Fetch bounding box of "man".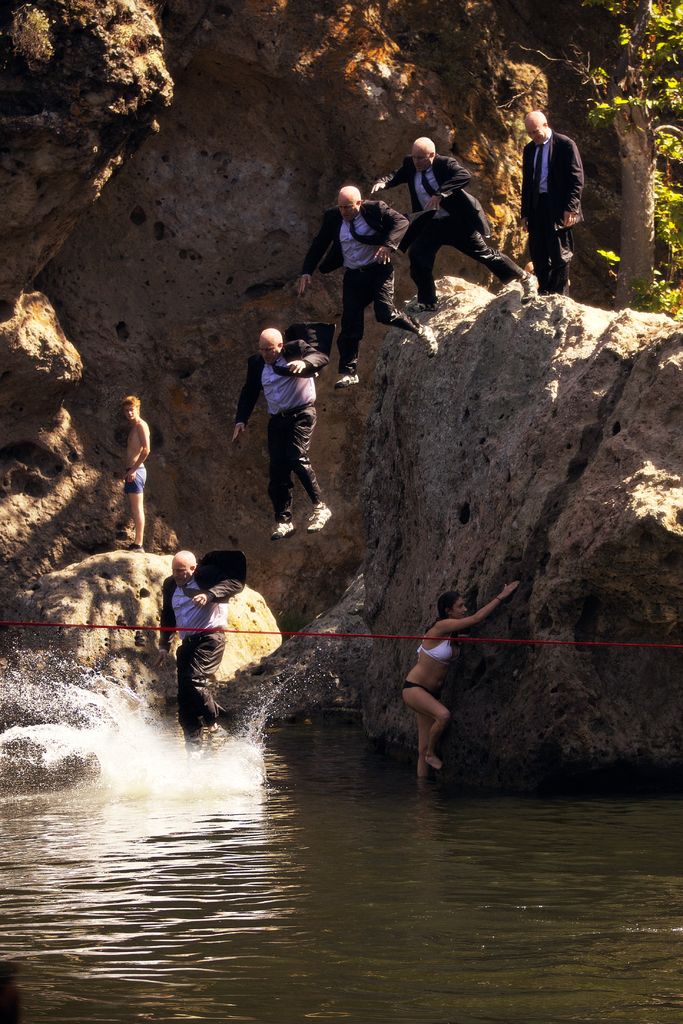
Bbox: BBox(297, 183, 437, 383).
